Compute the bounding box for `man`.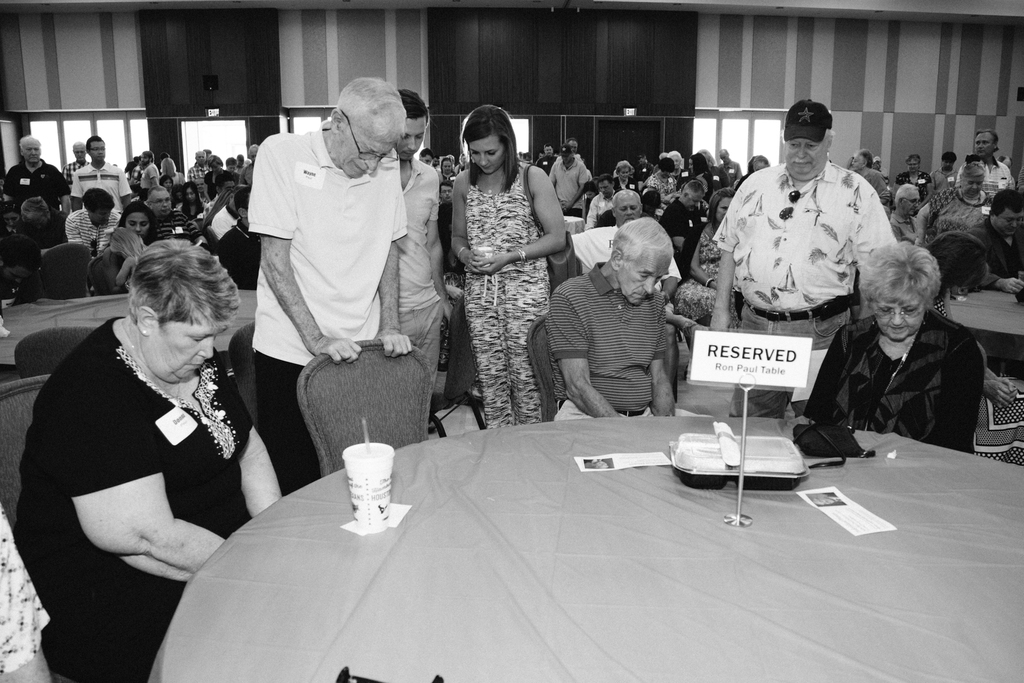
<box>548,140,594,223</box>.
